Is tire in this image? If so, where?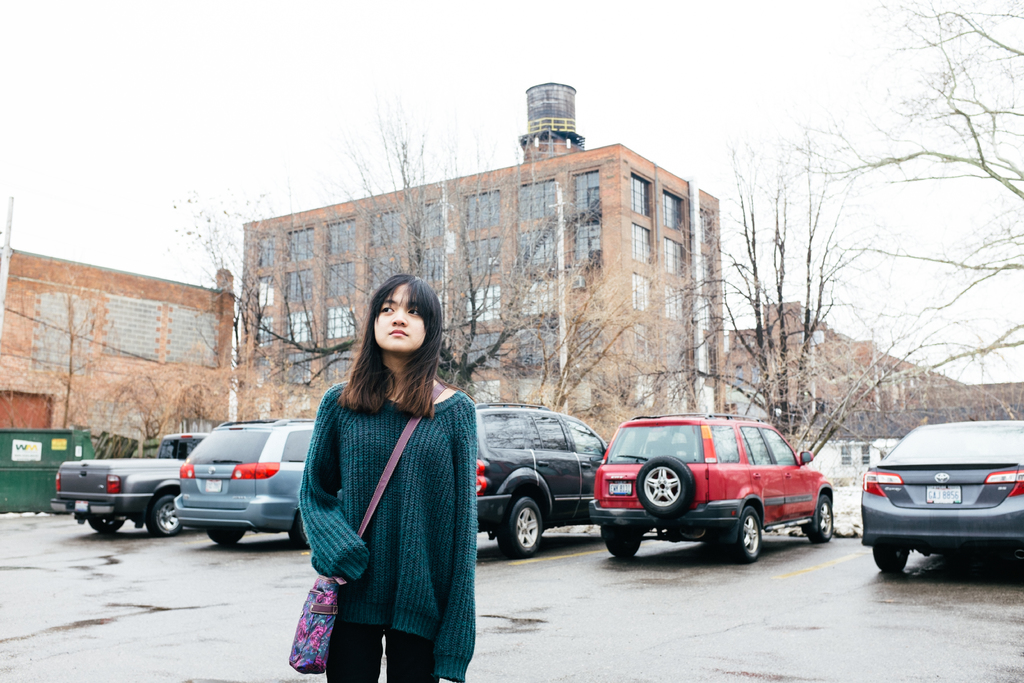
Yes, at 729, 507, 762, 563.
